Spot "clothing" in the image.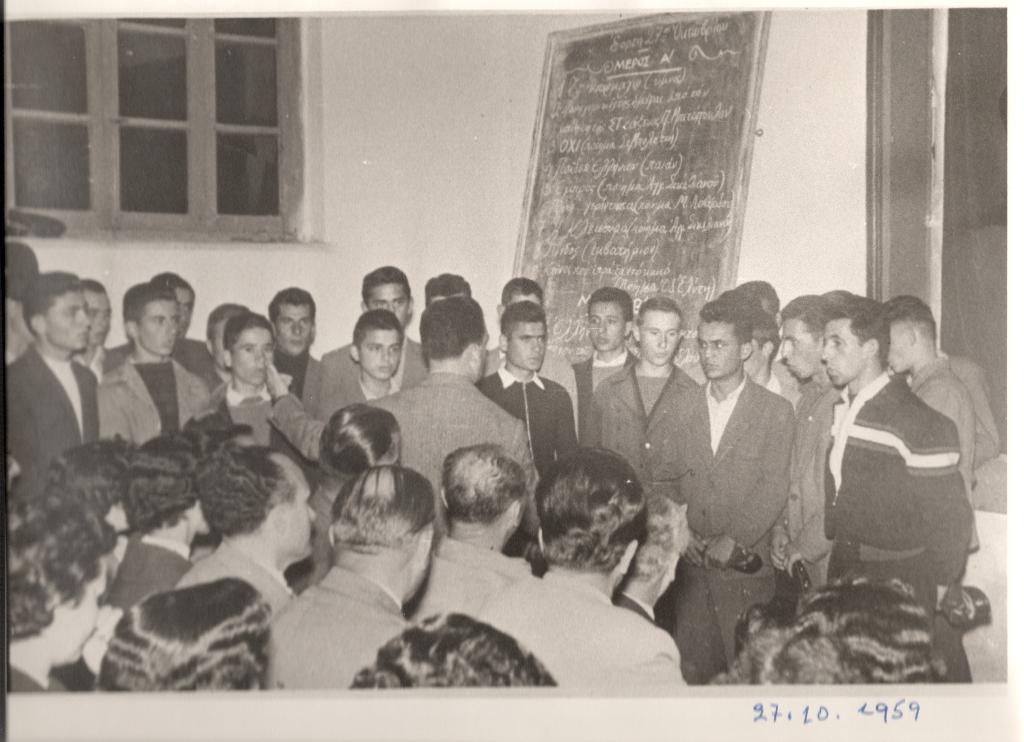
"clothing" found at detection(483, 565, 678, 700).
